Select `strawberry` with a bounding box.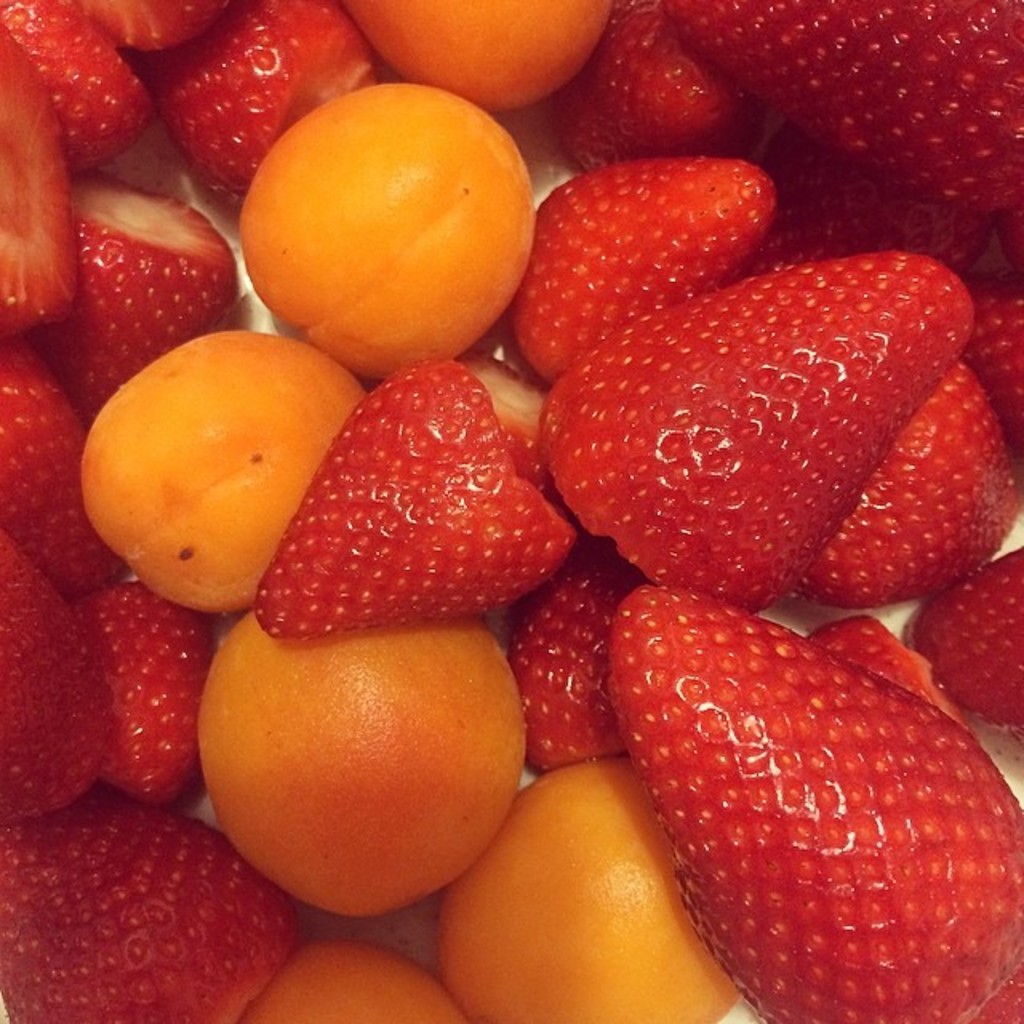
box(147, 0, 389, 218).
